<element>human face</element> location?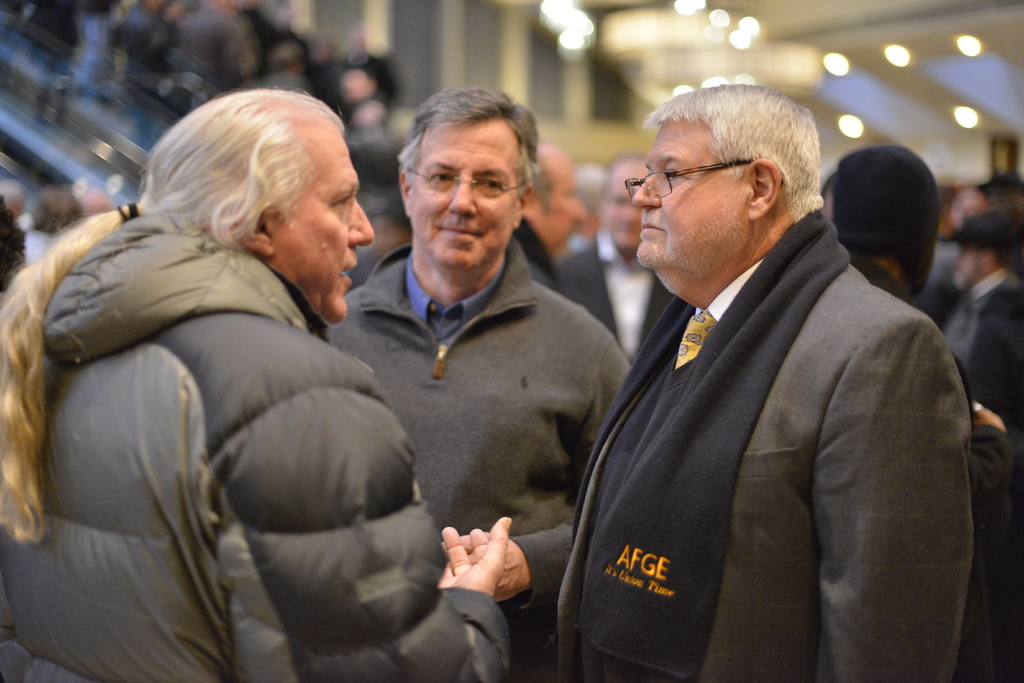
<region>276, 136, 374, 323</region>
